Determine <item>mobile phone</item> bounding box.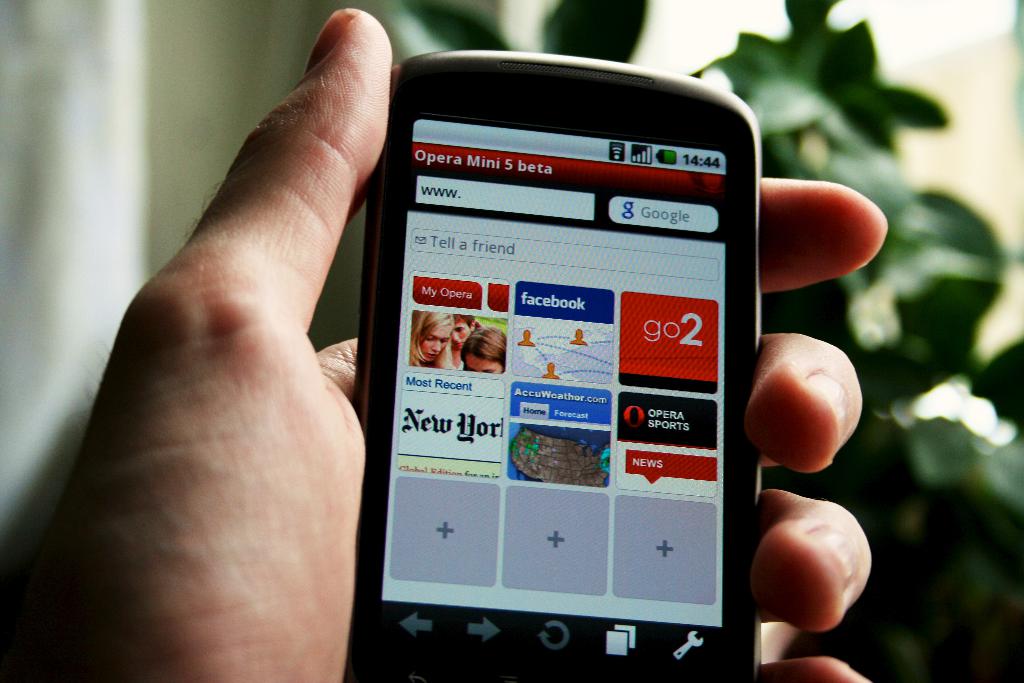
Determined: x1=340, y1=40, x2=793, y2=680.
